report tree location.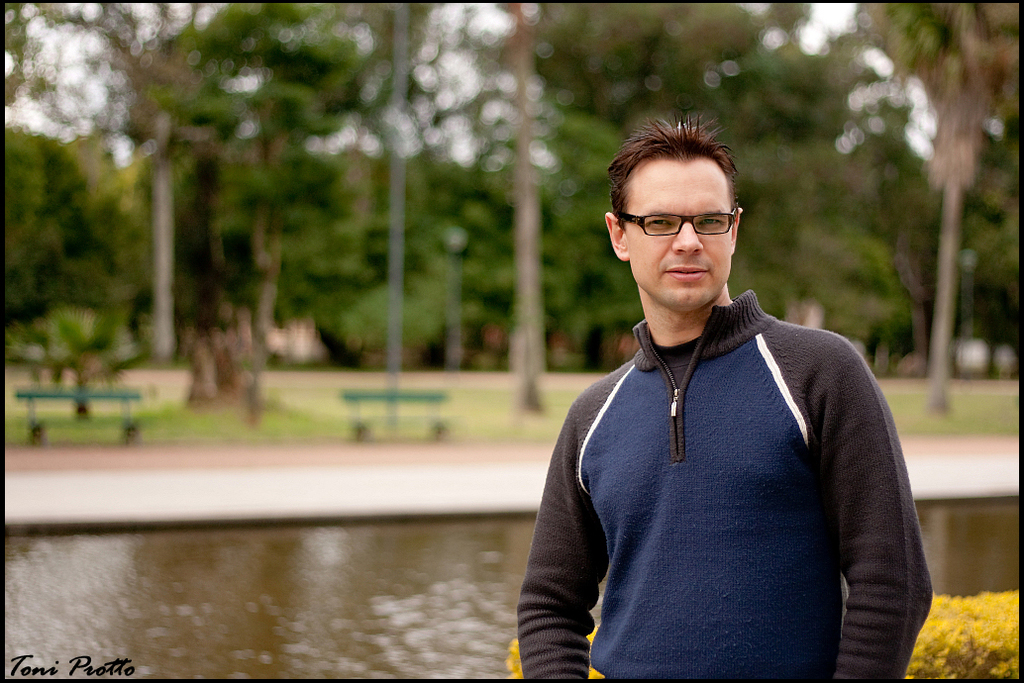
Report: BBox(149, 0, 373, 412).
